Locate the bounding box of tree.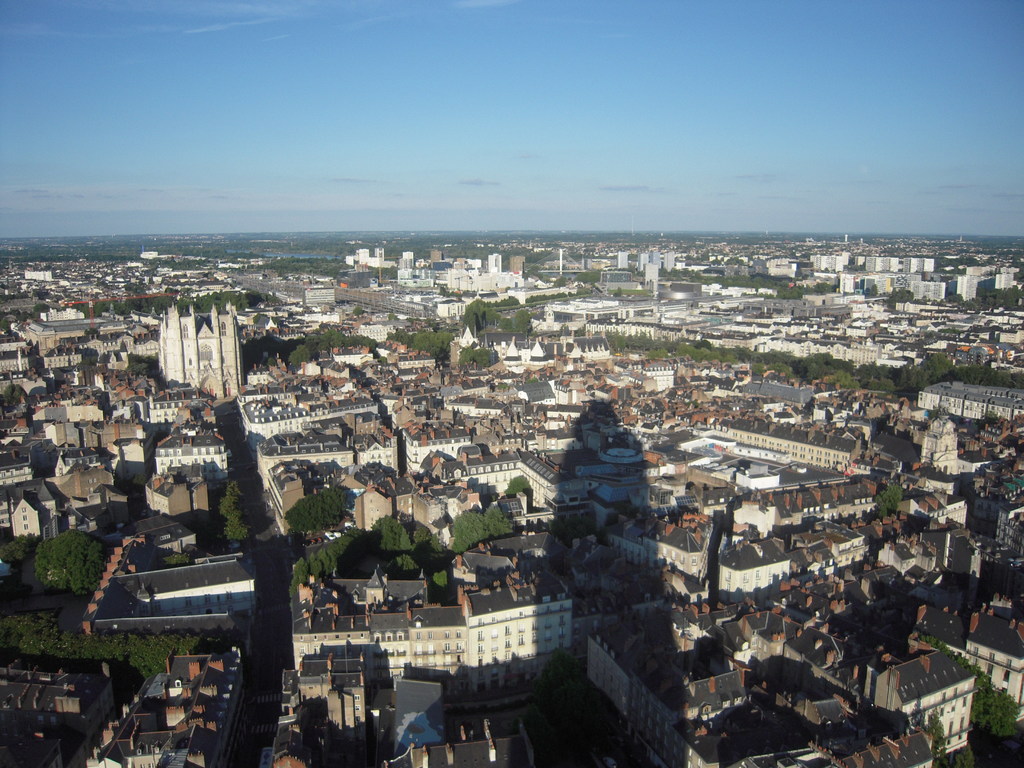
Bounding box: 33:531:108:596.
